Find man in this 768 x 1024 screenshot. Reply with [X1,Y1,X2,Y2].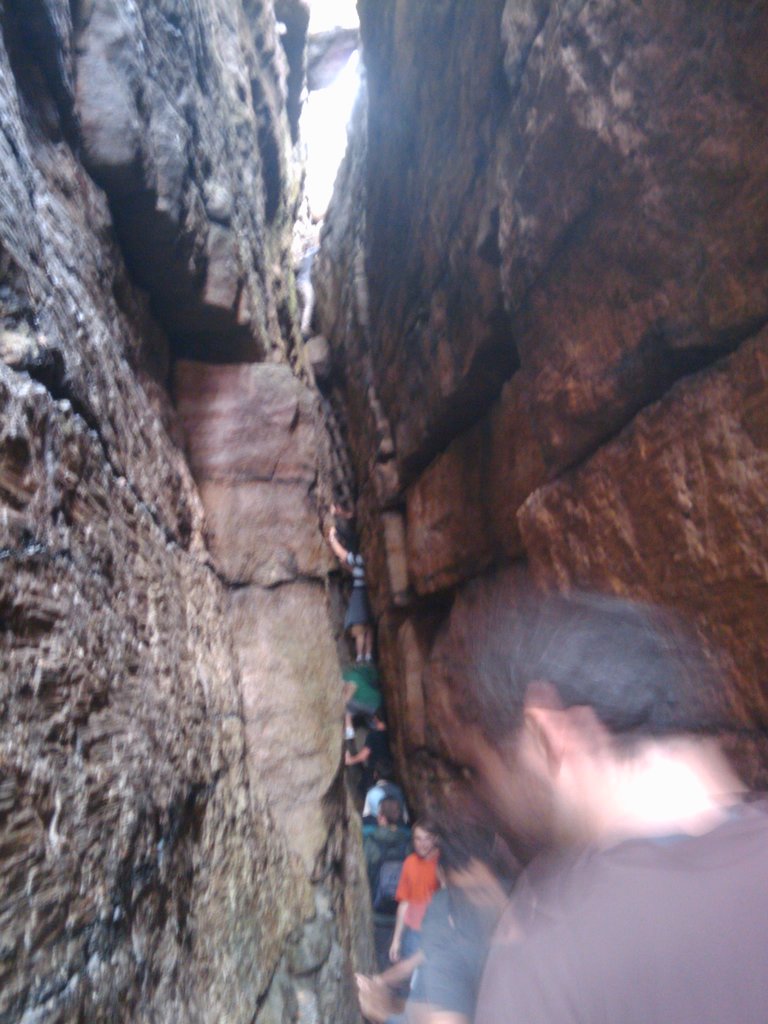
[326,719,392,783].
